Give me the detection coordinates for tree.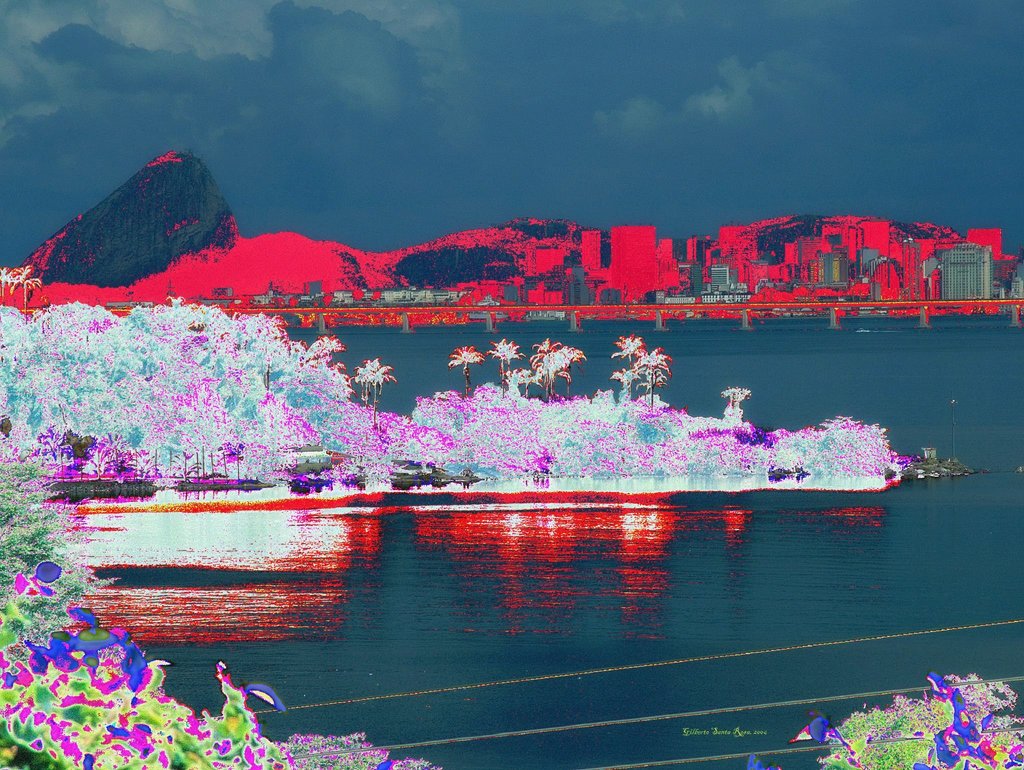
<bbox>611, 335, 645, 372</bbox>.
